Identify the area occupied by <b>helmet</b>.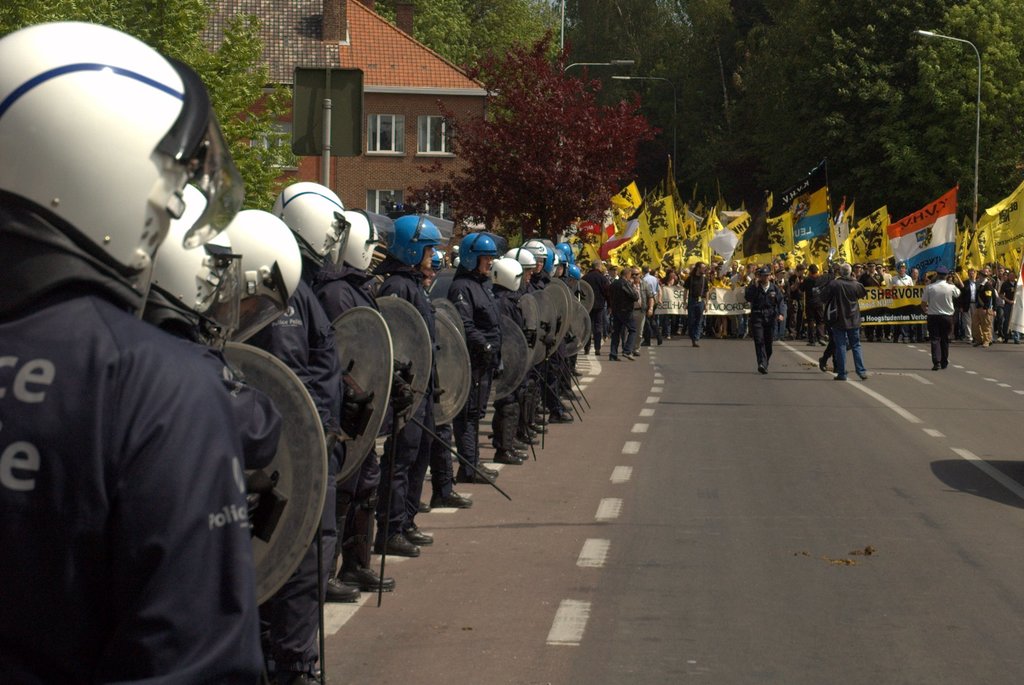
Area: [277, 182, 348, 254].
